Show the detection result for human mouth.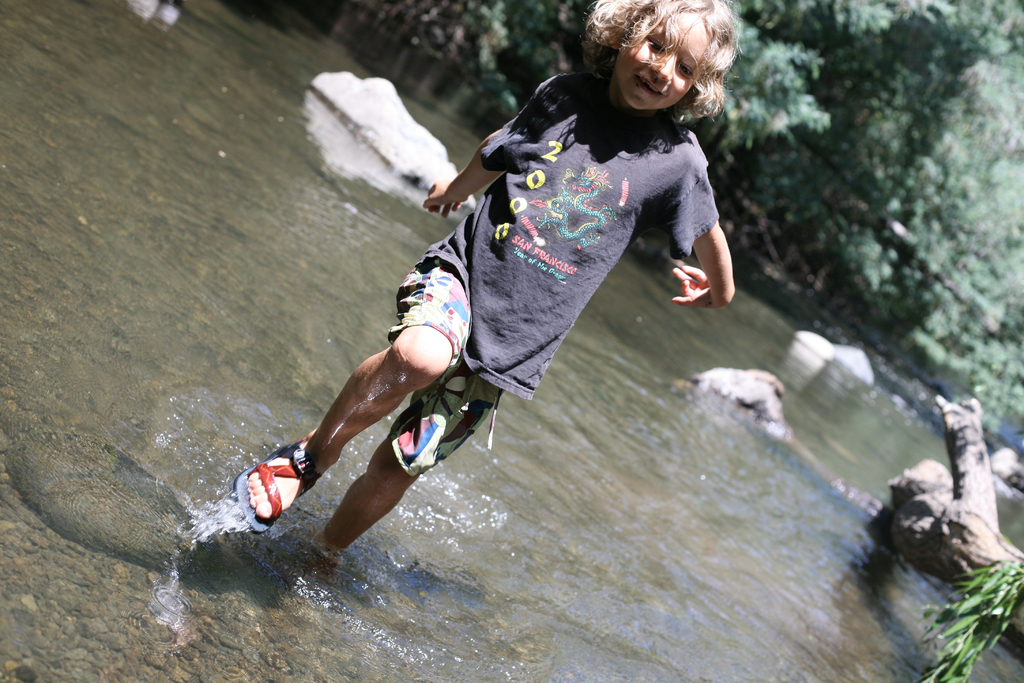
634,75,663,97.
